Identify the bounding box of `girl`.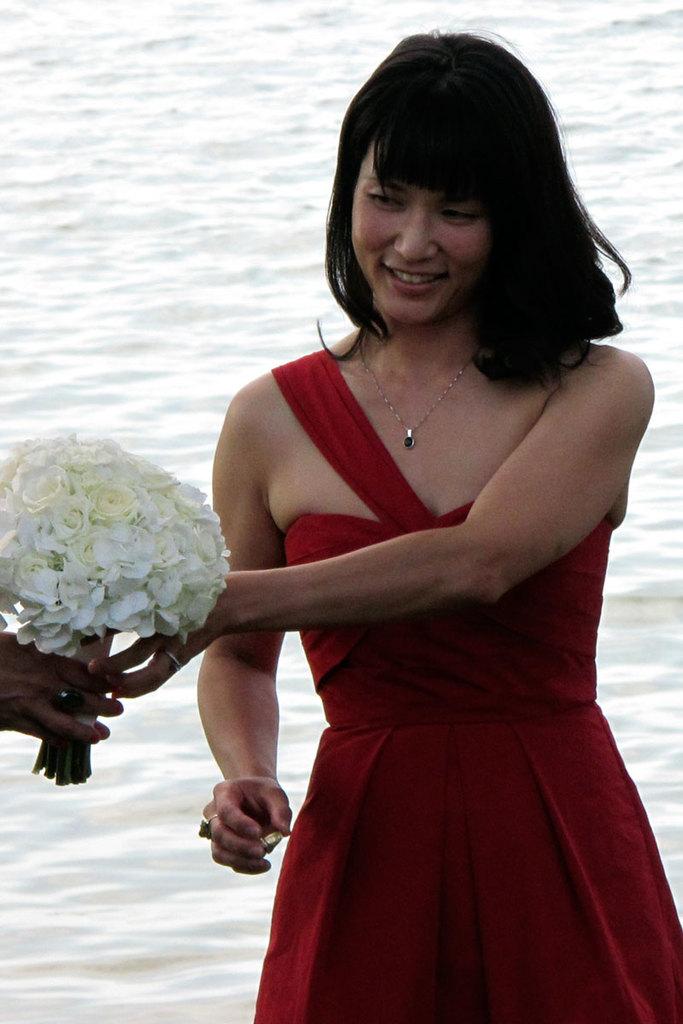
<box>89,29,682,1023</box>.
